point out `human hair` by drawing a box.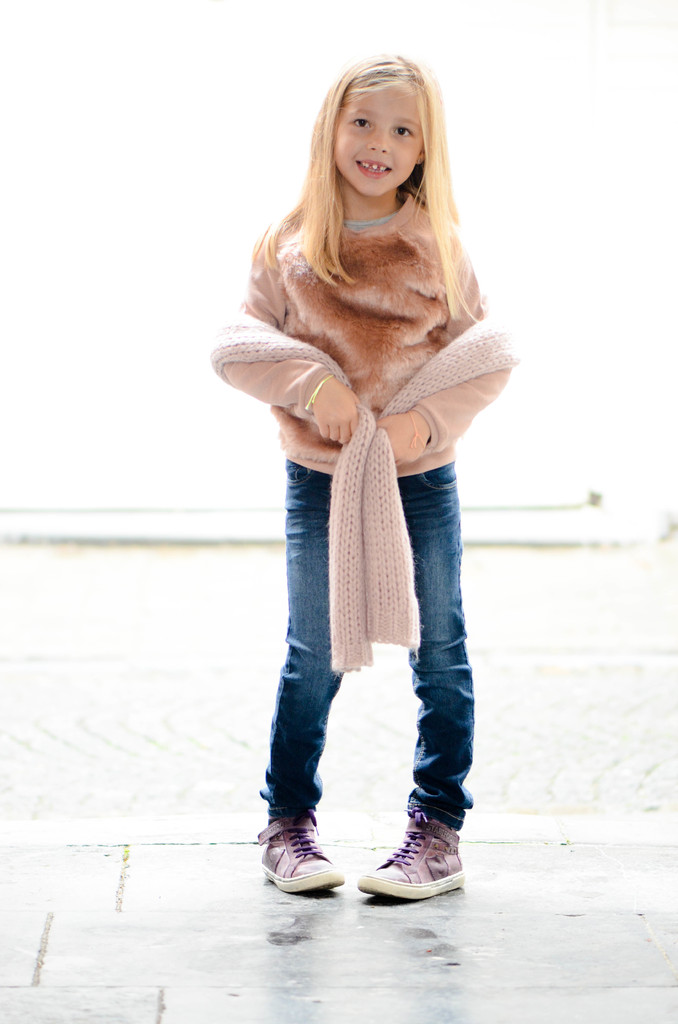
box(256, 56, 480, 385).
